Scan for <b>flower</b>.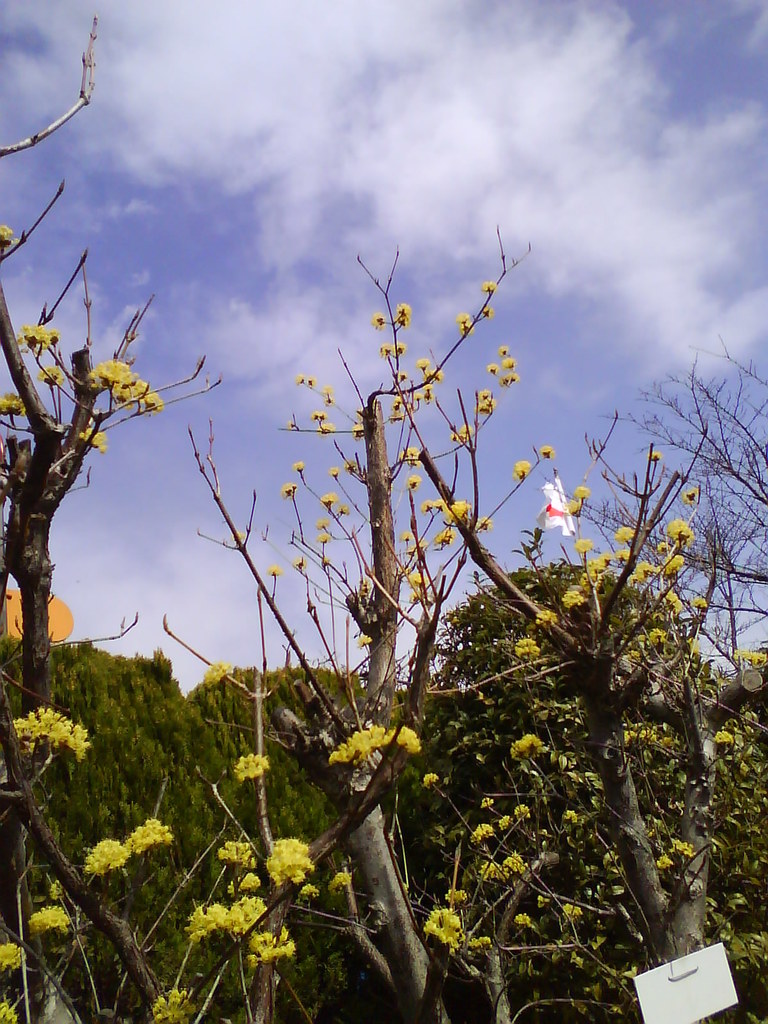
Scan result: <bbox>0, 223, 24, 244</bbox>.
